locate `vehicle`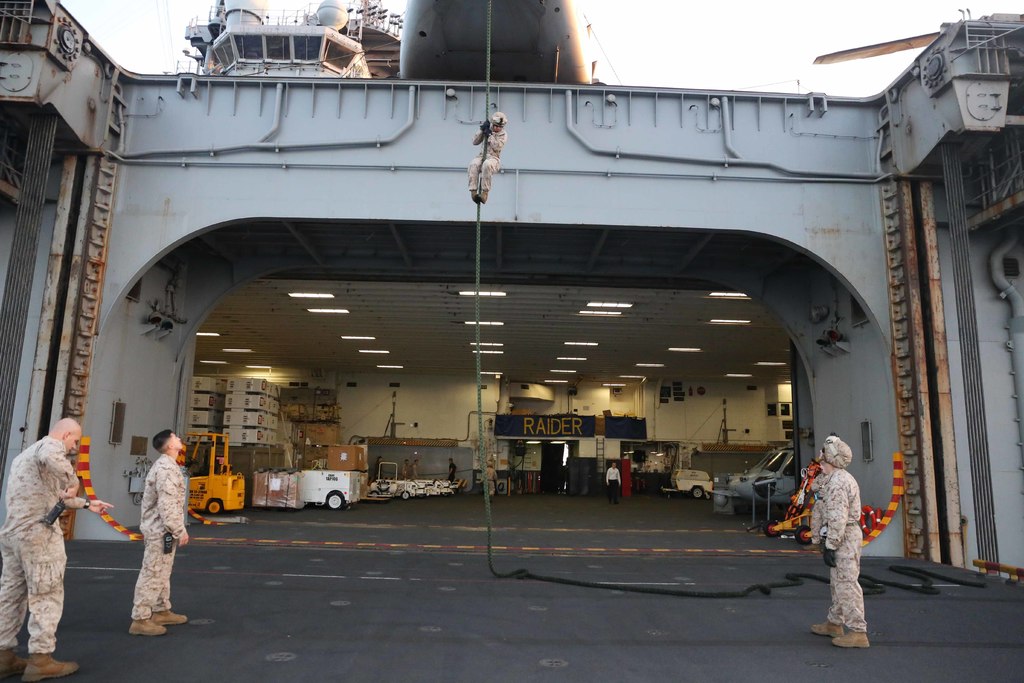
box(397, 0, 609, 83)
